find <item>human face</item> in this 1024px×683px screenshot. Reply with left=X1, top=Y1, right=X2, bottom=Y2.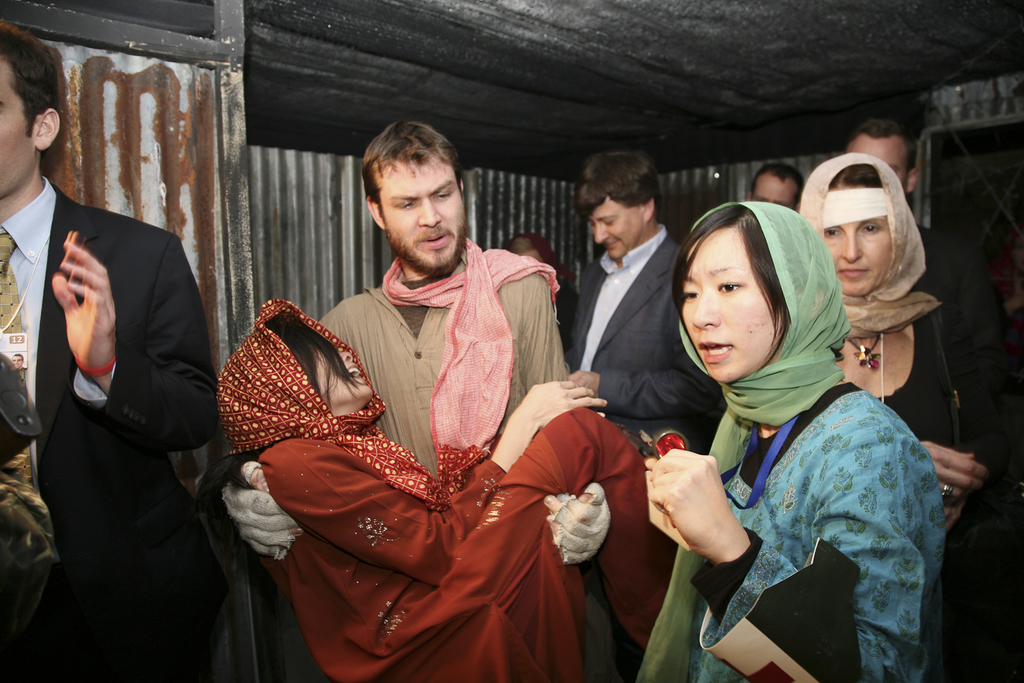
left=384, top=162, right=464, bottom=275.
